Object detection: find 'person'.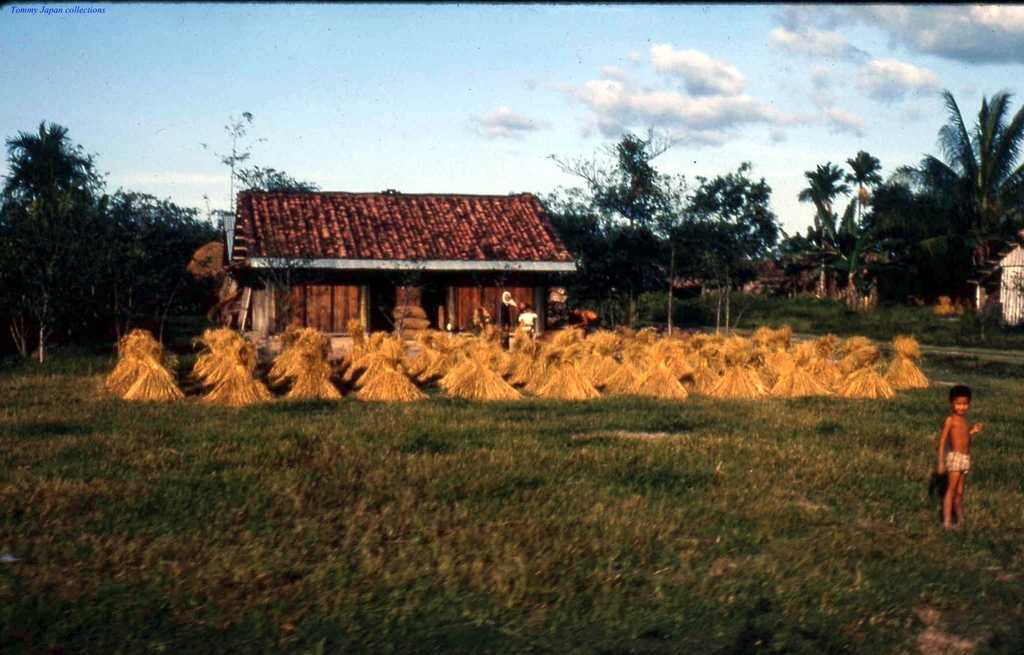
x1=502, y1=291, x2=517, y2=332.
